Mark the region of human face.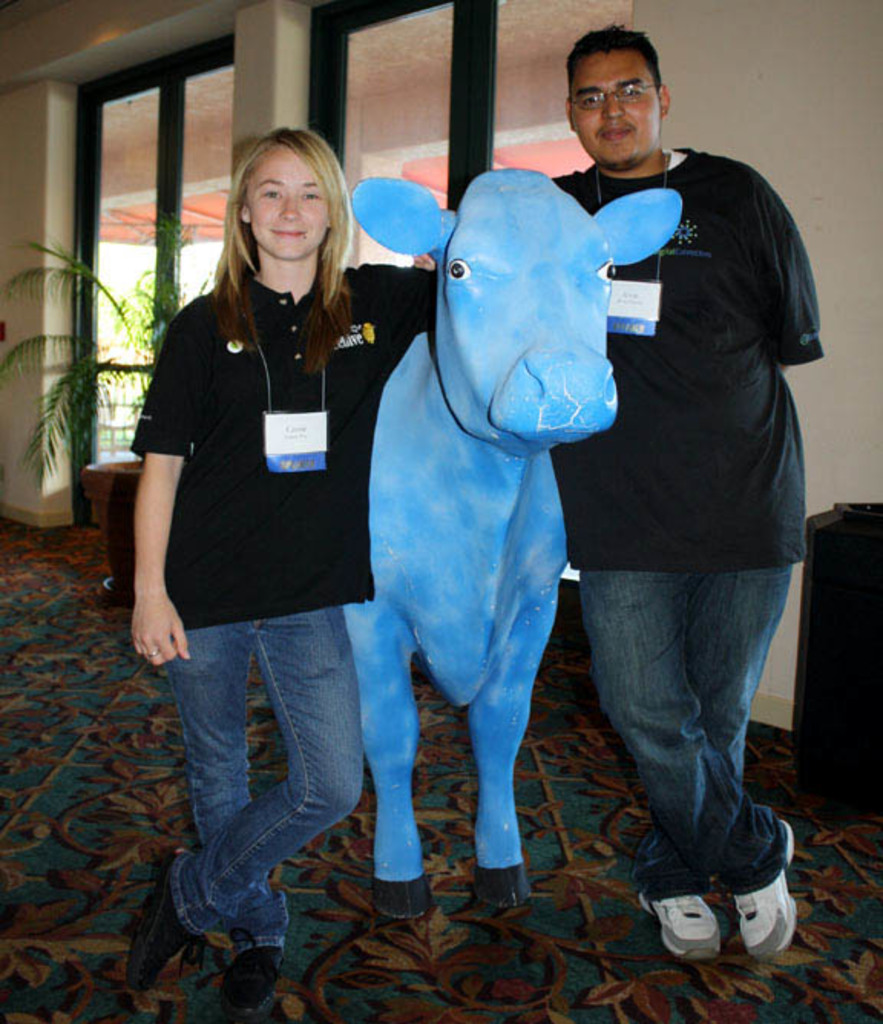
Region: <box>572,54,655,167</box>.
